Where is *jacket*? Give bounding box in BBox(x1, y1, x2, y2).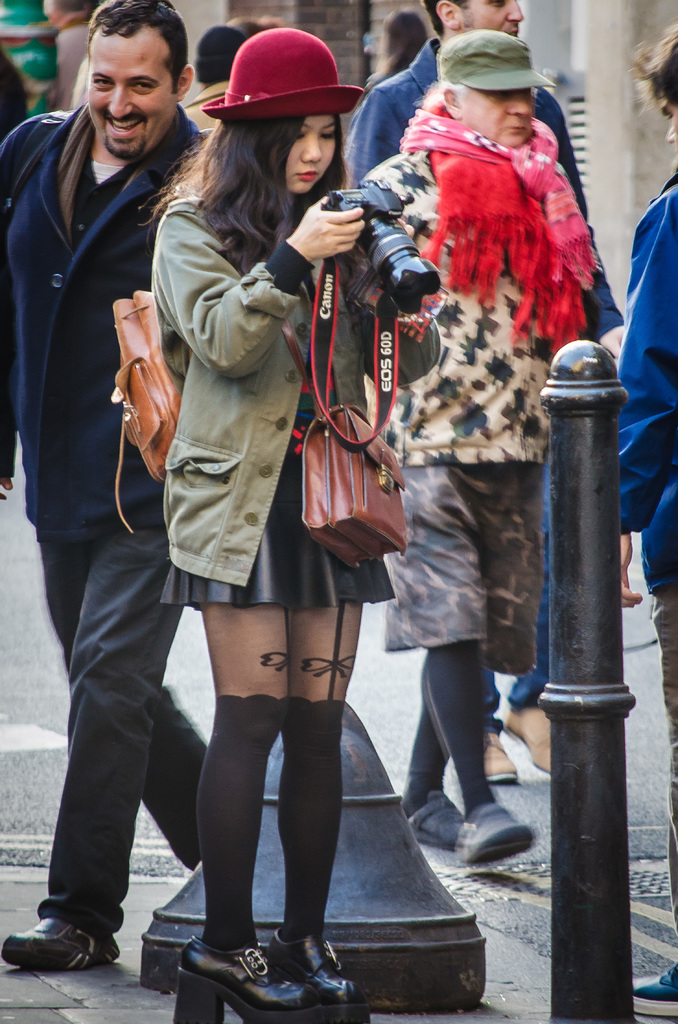
BBox(0, 21, 187, 587).
